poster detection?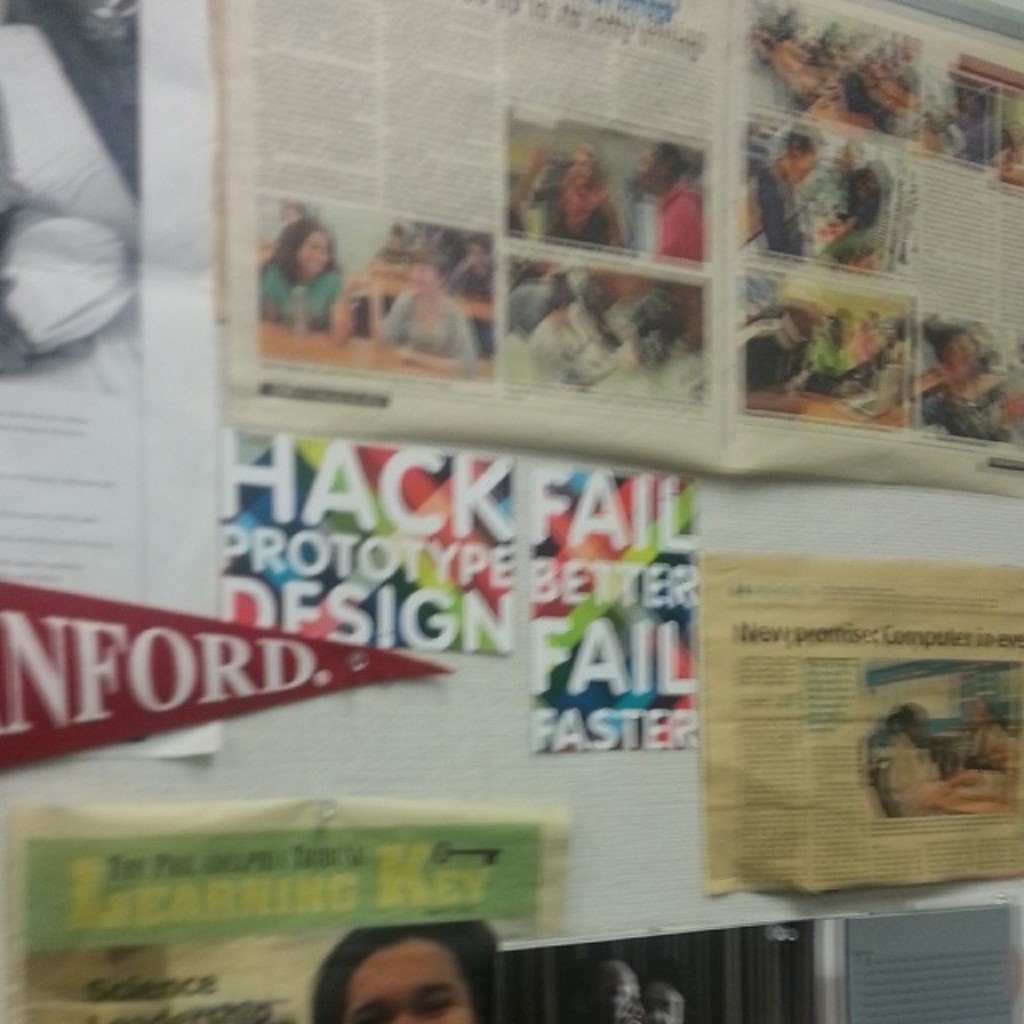
box=[696, 557, 1019, 885]
